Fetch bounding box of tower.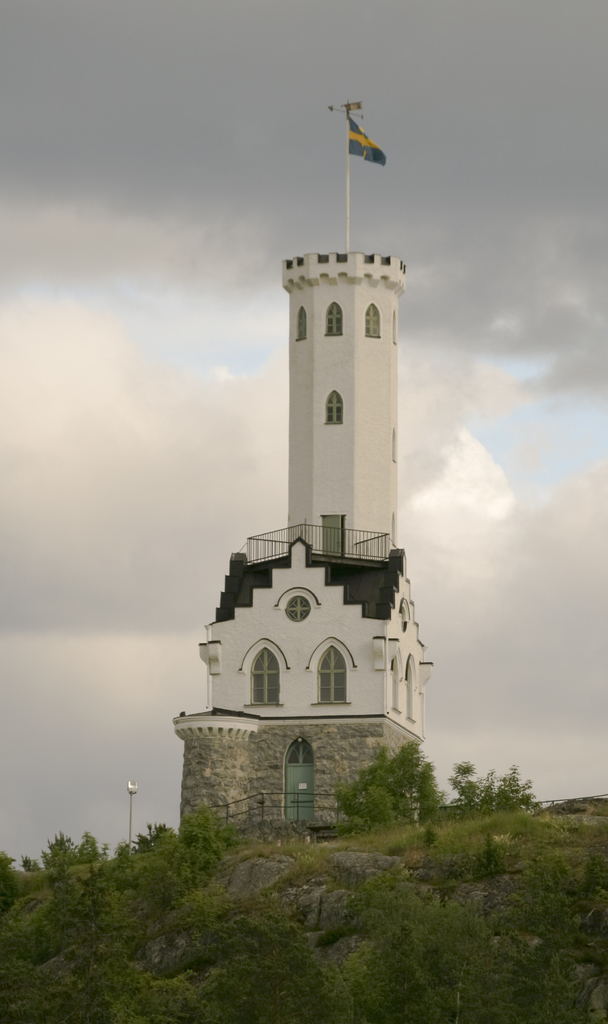
Bbox: crop(175, 154, 429, 835).
